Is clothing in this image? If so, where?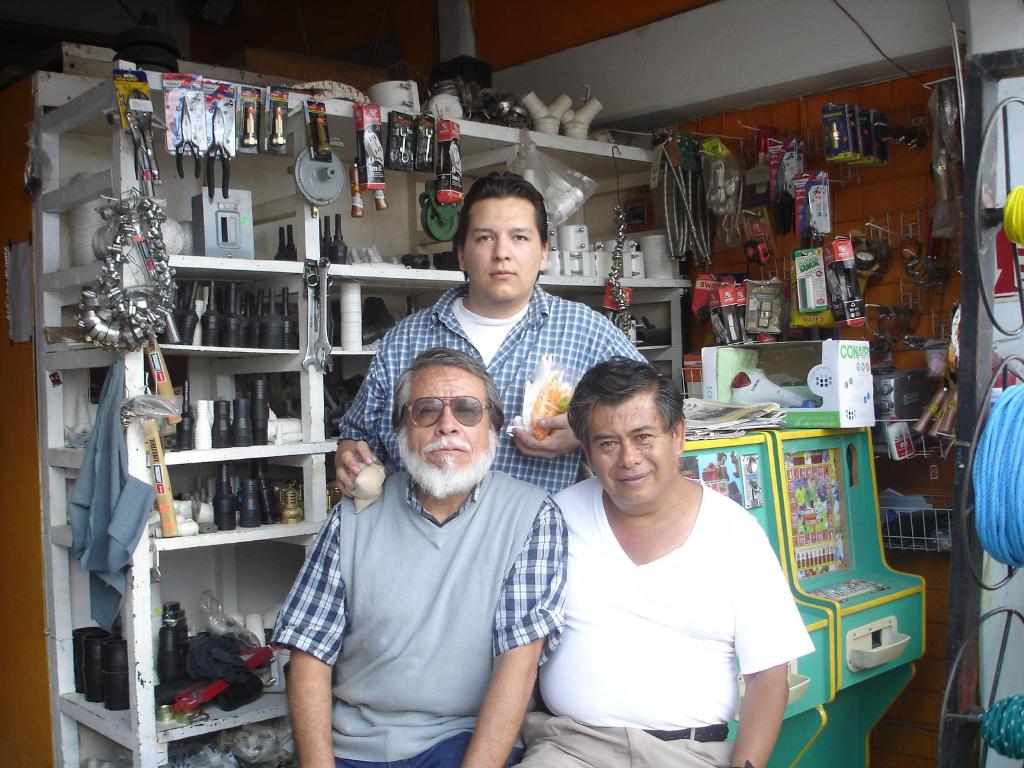
Yes, at box=[803, 481, 816, 511].
